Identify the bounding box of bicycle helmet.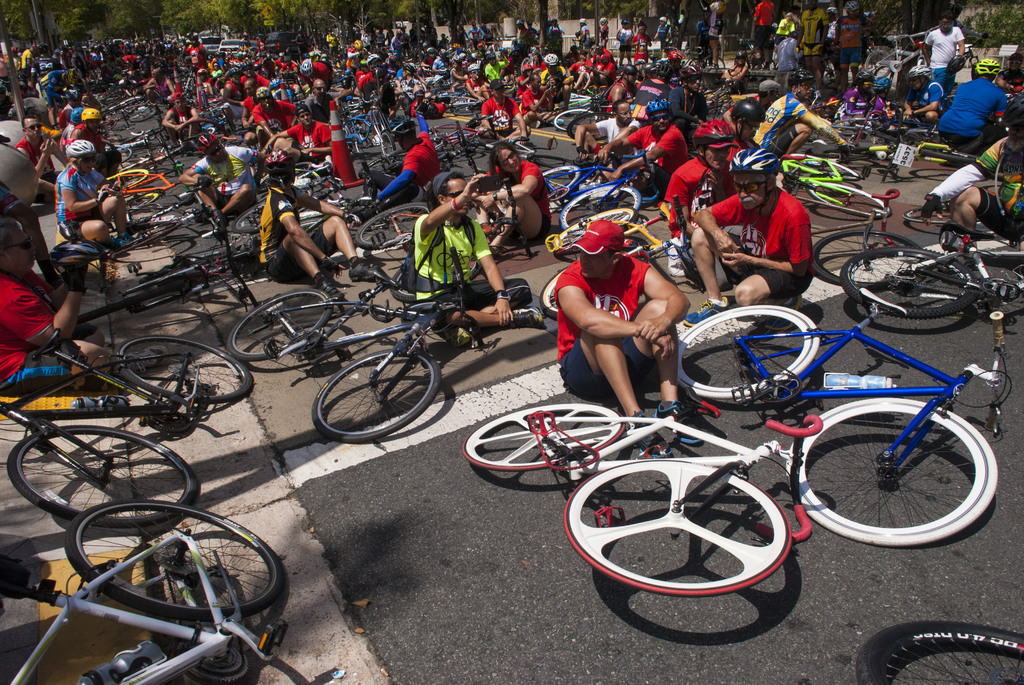
(468, 63, 479, 70).
